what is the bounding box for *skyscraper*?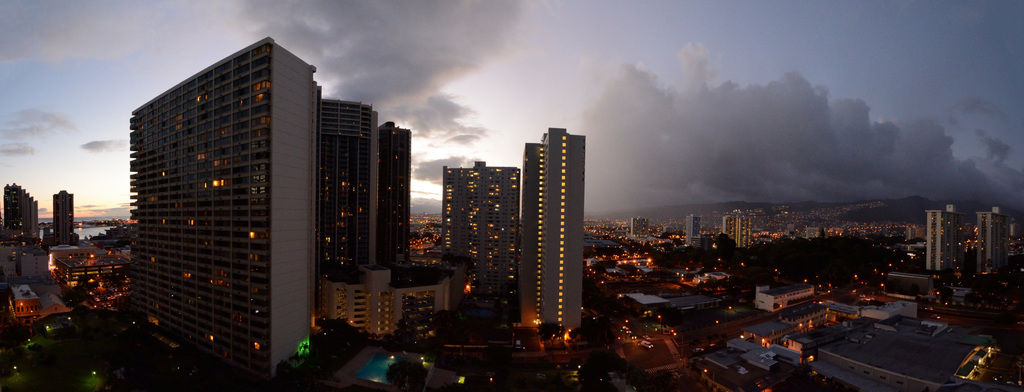
323/99/379/290.
